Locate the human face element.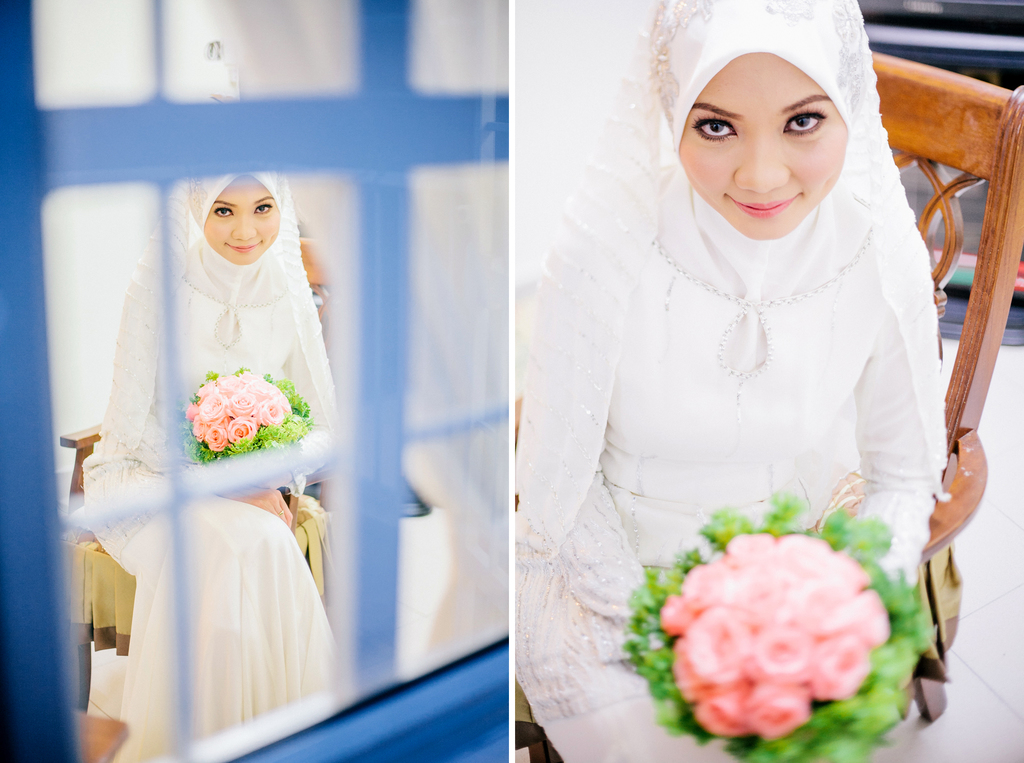
Element bbox: select_region(676, 49, 848, 242).
